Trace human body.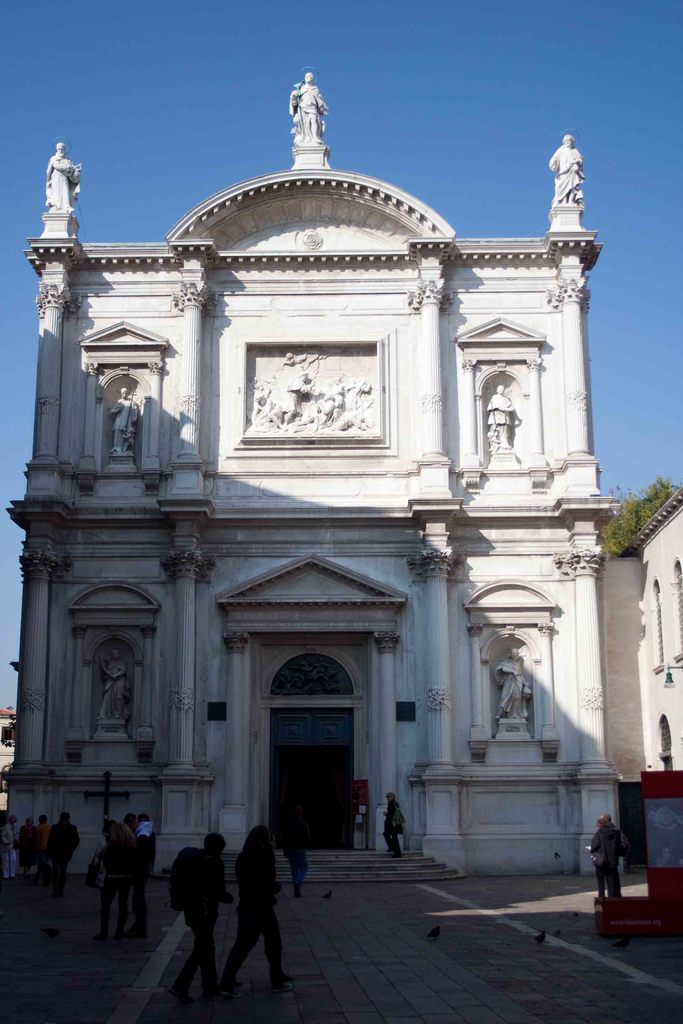
Traced to l=86, t=811, r=132, b=922.
